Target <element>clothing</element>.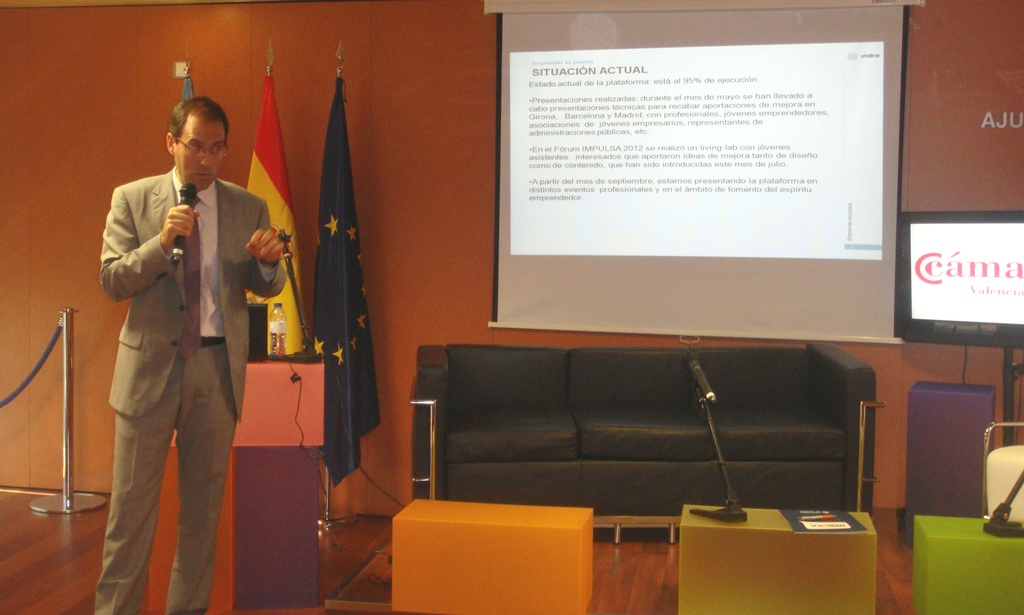
Target region: locate(96, 166, 289, 614).
